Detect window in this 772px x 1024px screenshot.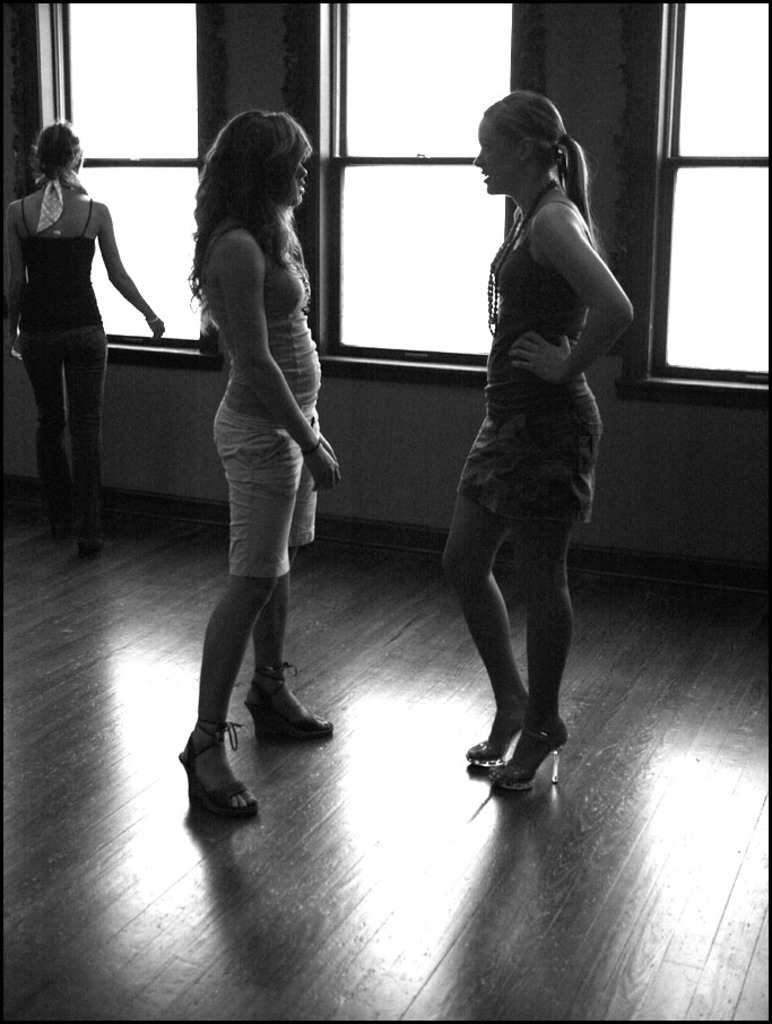
Detection: rect(27, 1, 222, 372).
